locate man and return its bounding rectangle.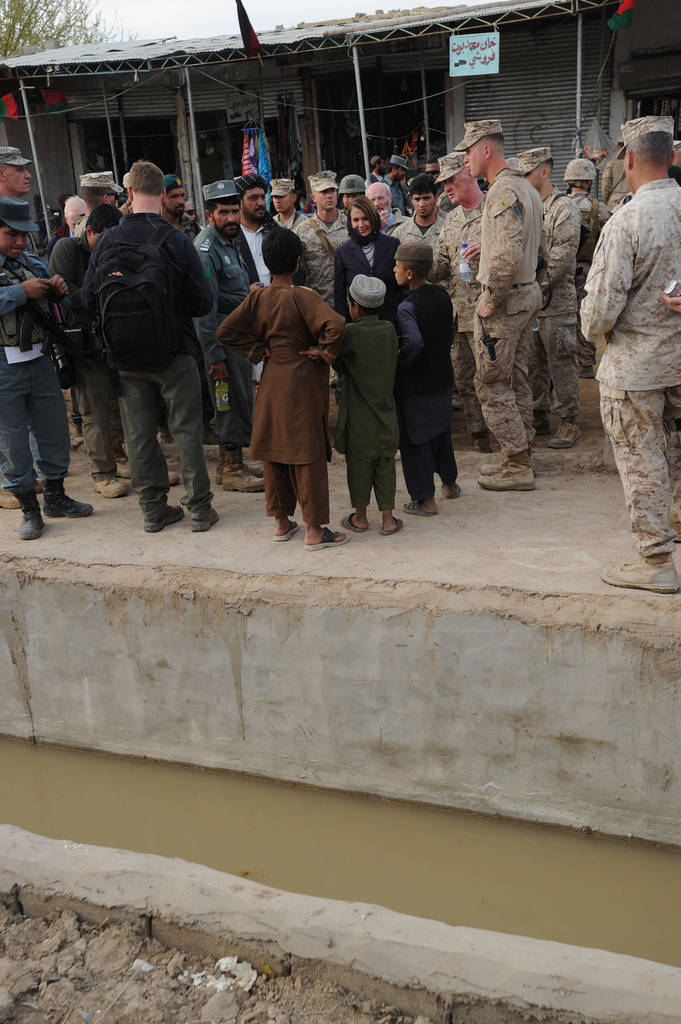
bbox=[0, 138, 45, 261].
